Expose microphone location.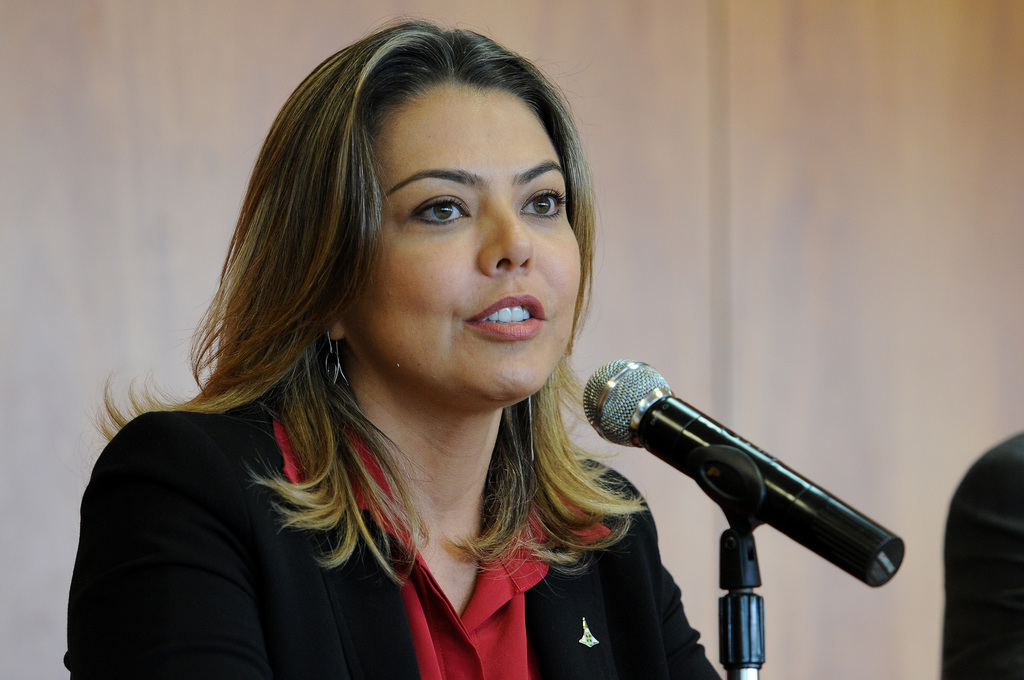
Exposed at 585:346:886:606.
